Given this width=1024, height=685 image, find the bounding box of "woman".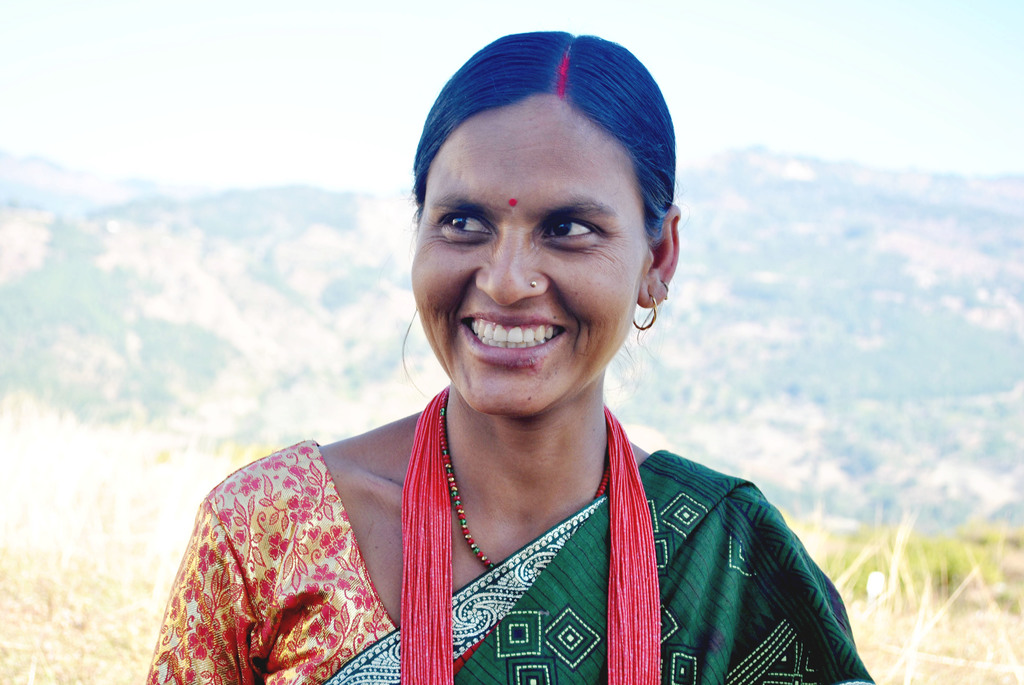
select_region(121, 38, 916, 665).
